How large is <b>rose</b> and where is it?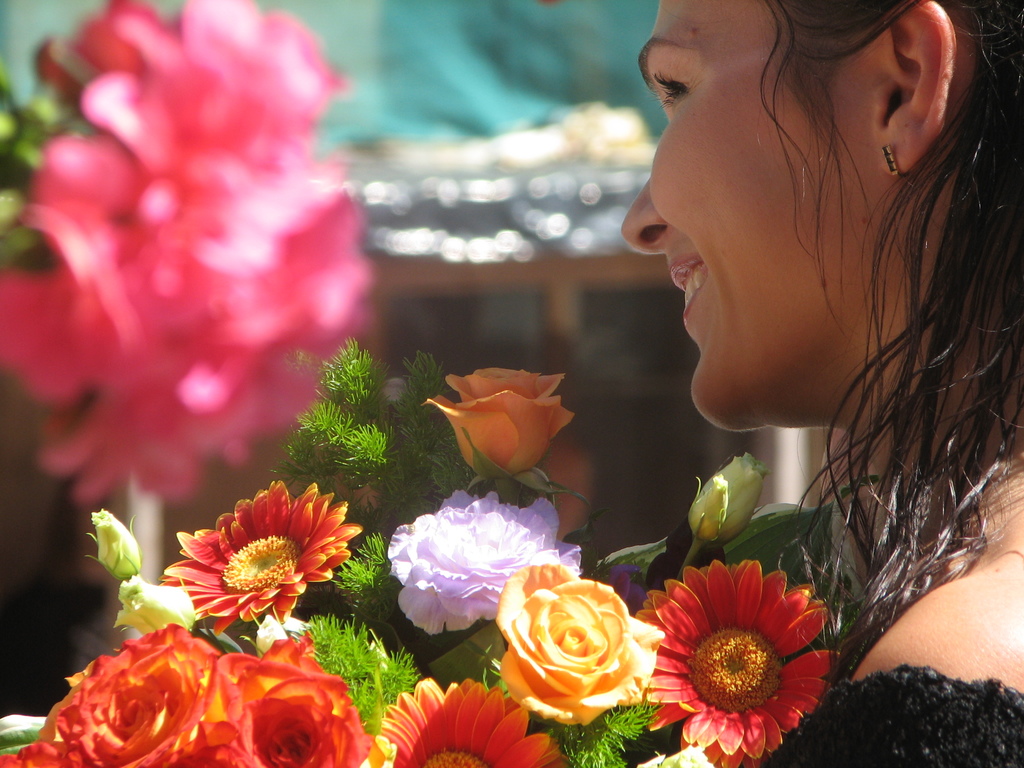
Bounding box: crop(599, 537, 669, 583).
